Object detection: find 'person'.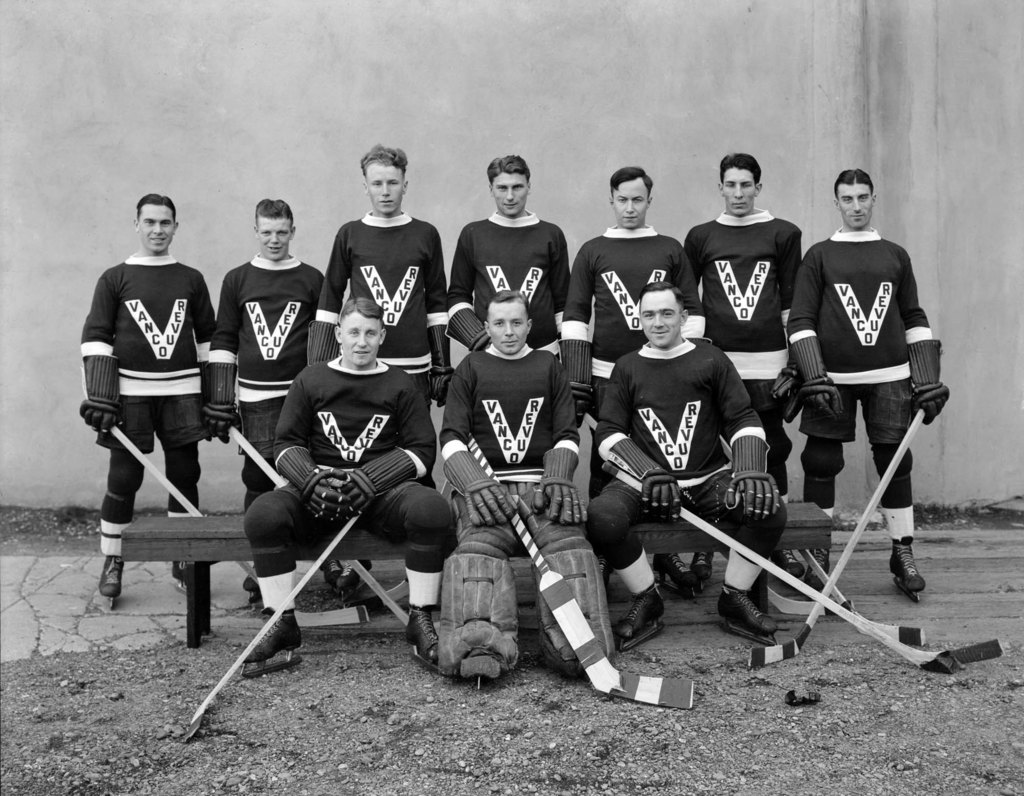
rect(582, 282, 784, 651).
